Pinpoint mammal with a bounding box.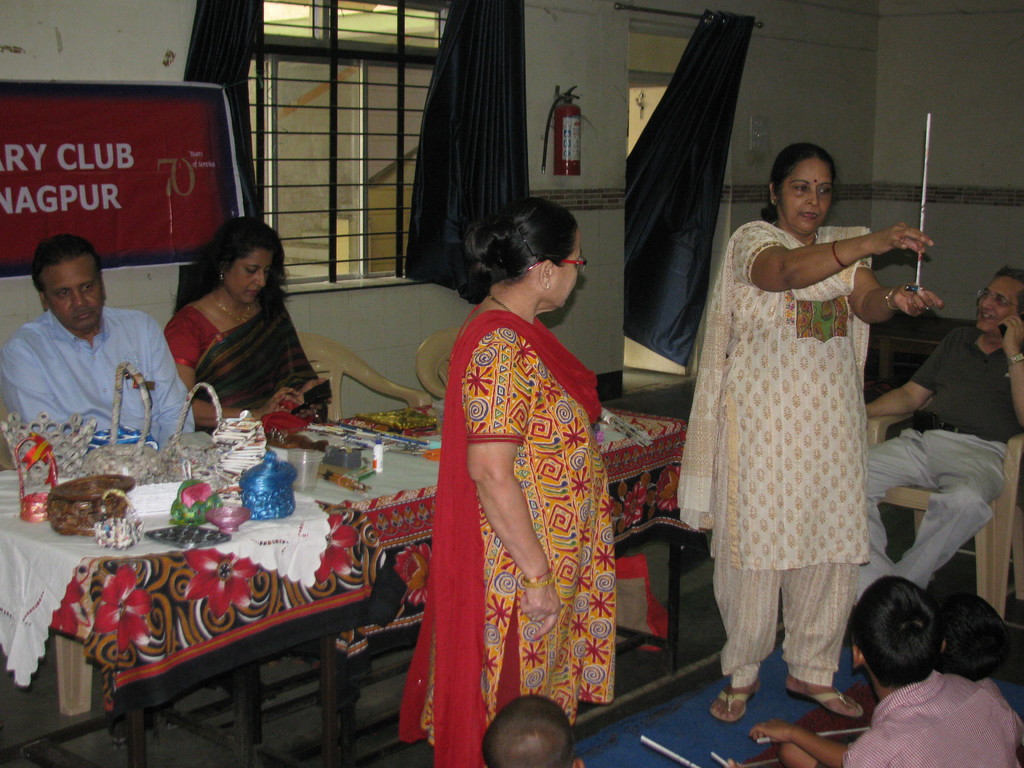
x1=739, y1=576, x2=1020, y2=767.
